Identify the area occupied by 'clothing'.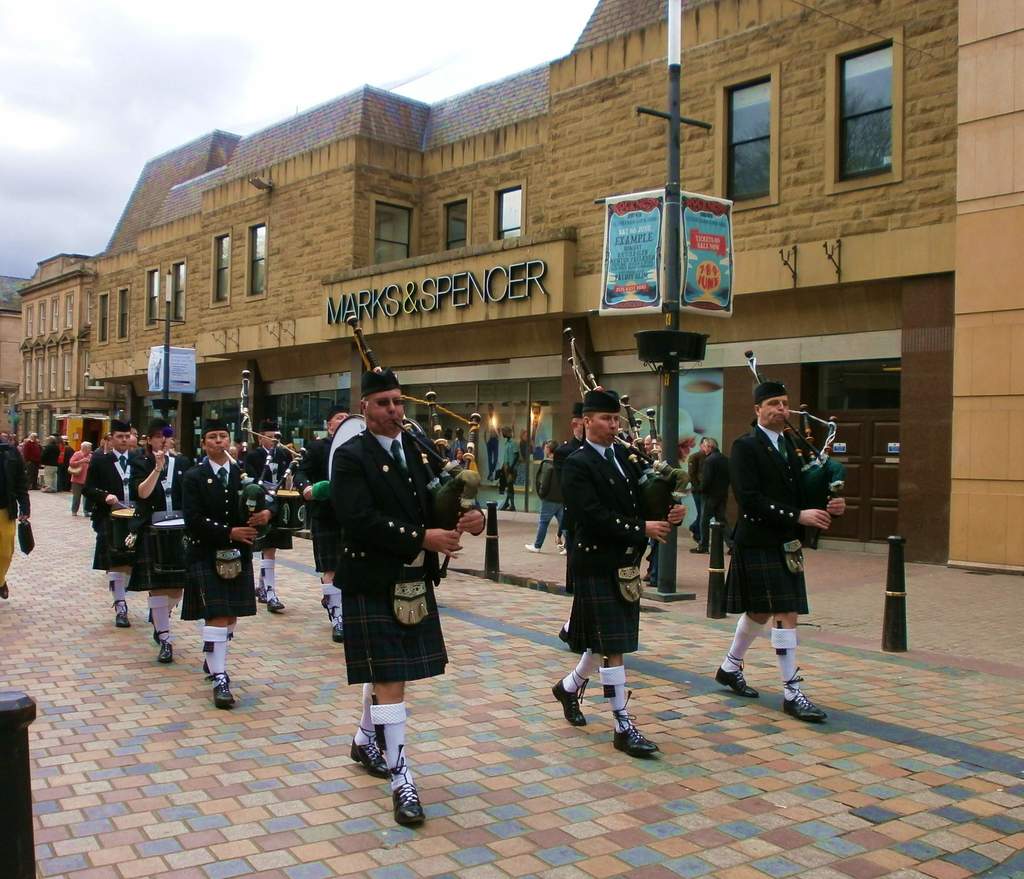
Area: rect(65, 455, 88, 509).
